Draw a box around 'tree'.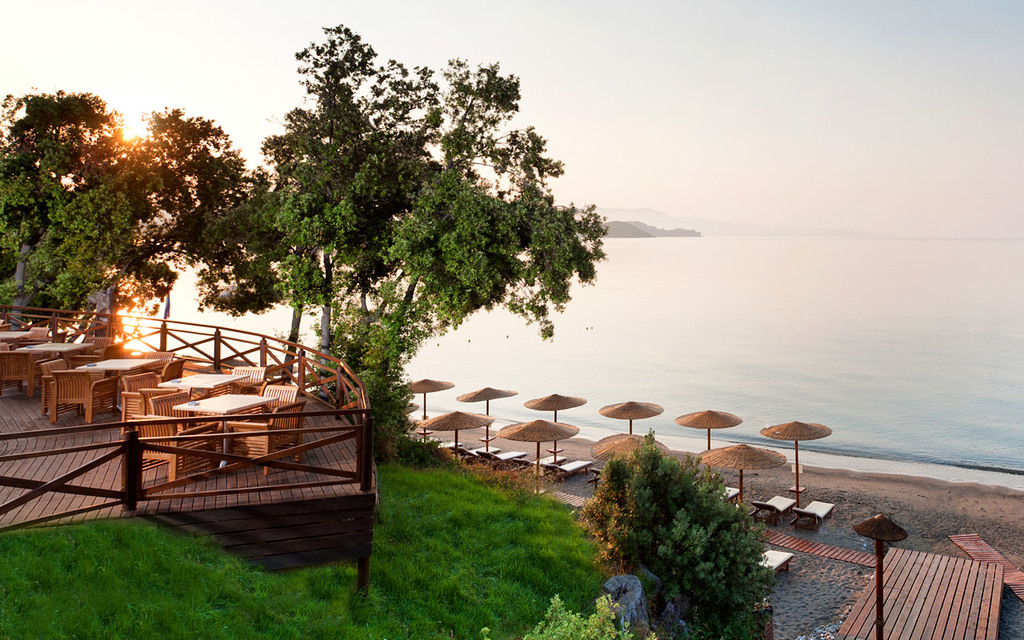
region(211, 26, 606, 454).
